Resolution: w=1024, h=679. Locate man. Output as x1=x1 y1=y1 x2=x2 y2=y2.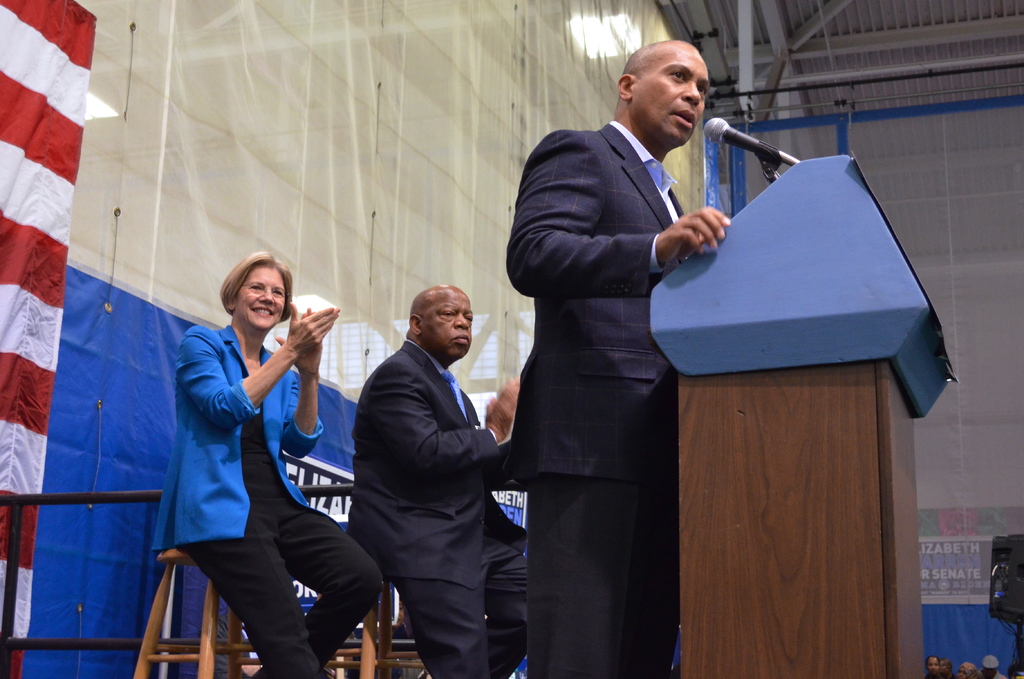
x1=502 y1=37 x2=732 y2=678.
